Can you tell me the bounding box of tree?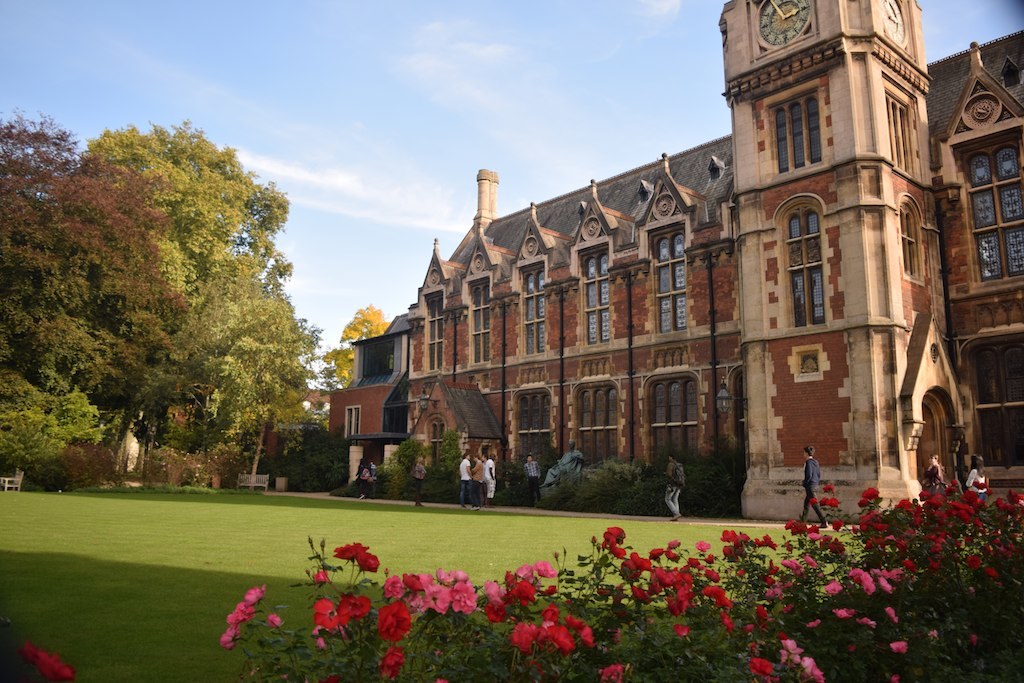
locate(101, 117, 334, 513).
